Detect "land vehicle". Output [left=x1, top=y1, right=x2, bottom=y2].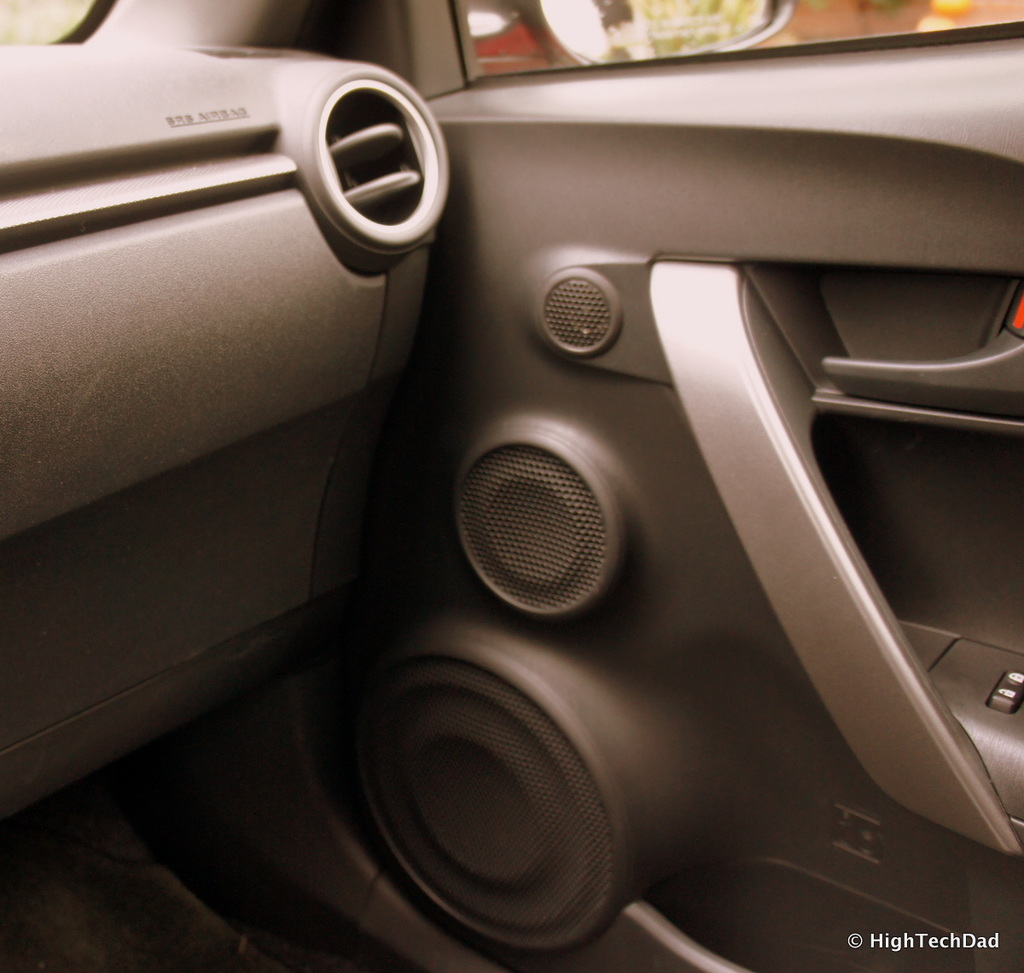
[left=0, top=0, right=1023, bottom=958].
